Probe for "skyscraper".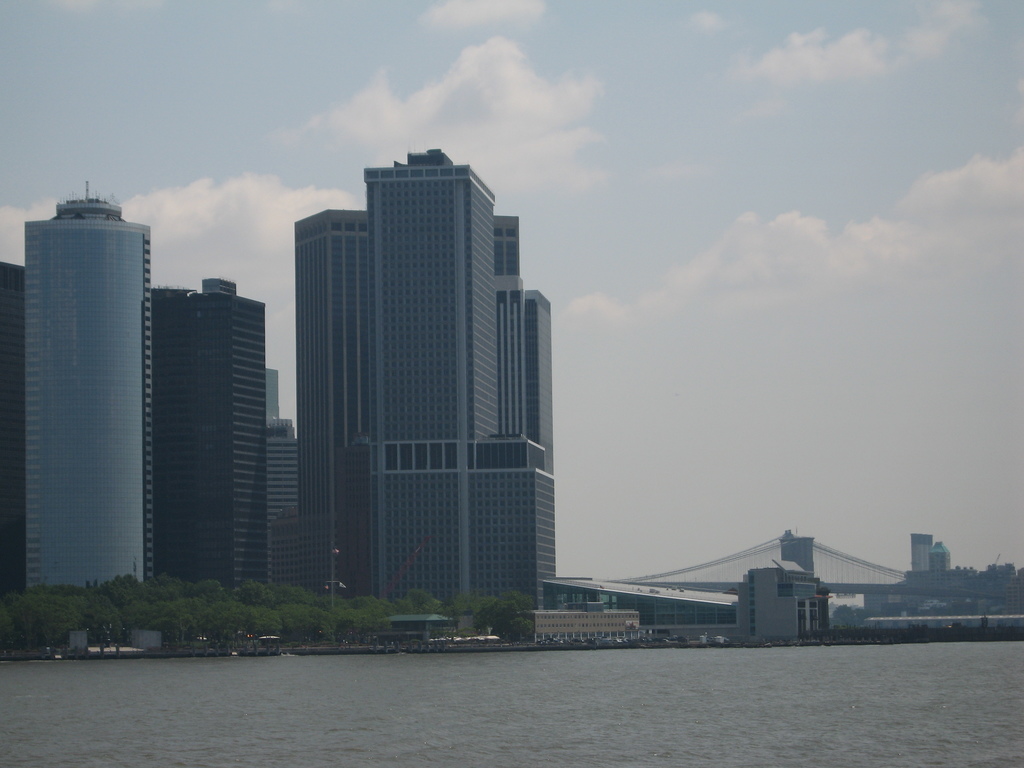
Probe result: [left=292, top=148, right=557, bottom=607].
